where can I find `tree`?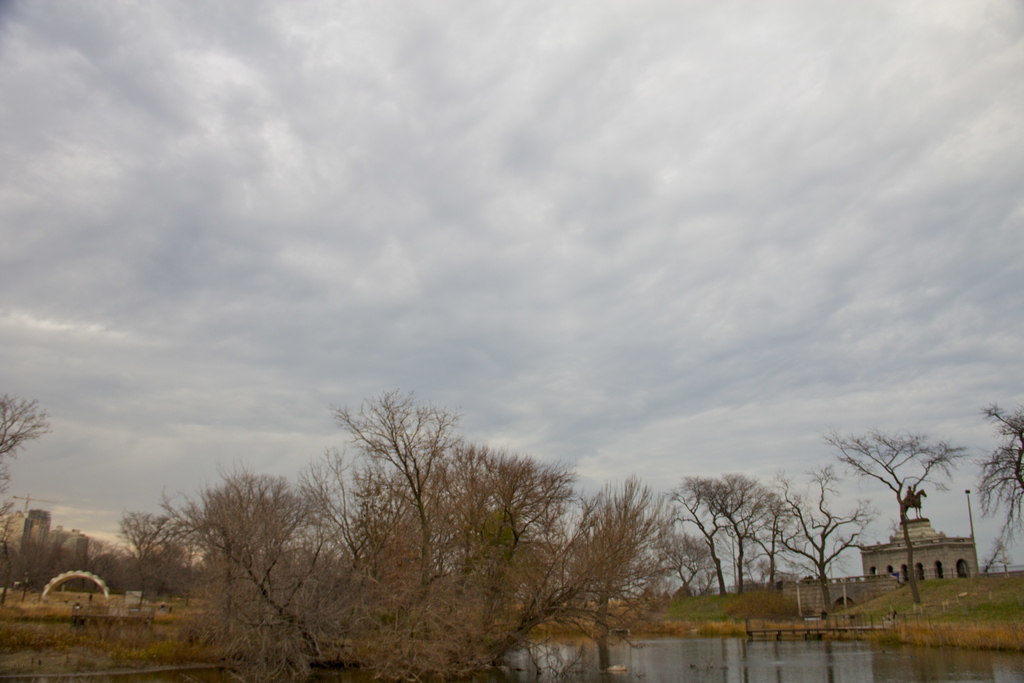
You can find it at box(813, 415, 973, 568).
